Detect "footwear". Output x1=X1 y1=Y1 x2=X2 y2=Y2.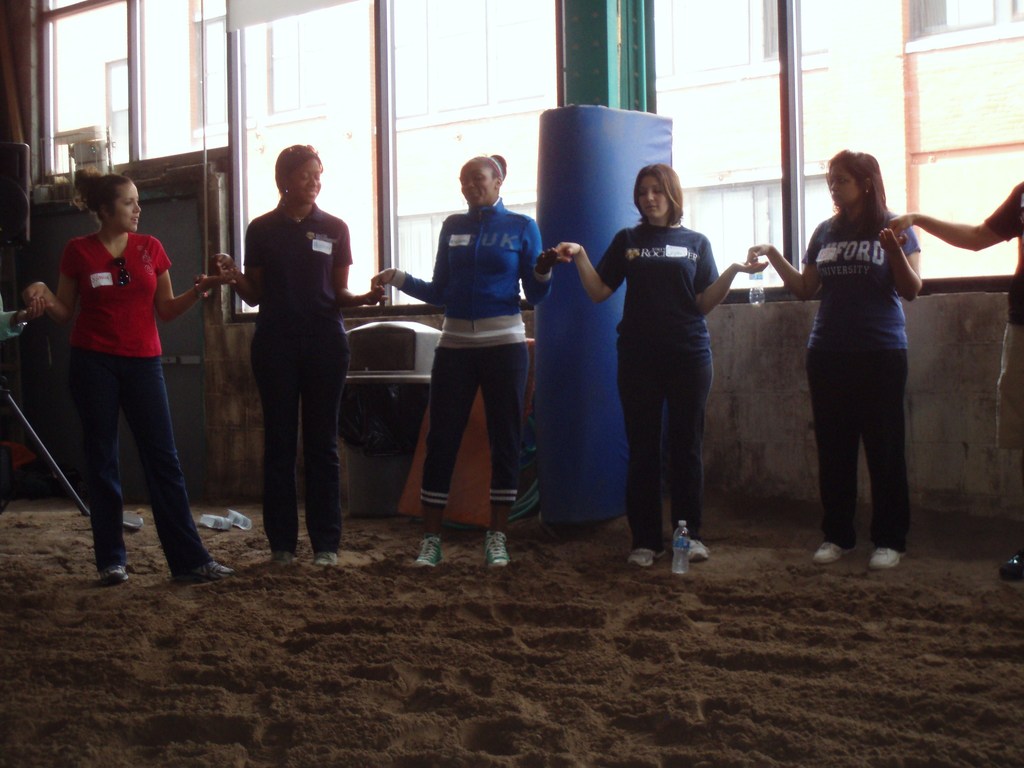
x1=182 y1=559 x2=239 y2=577.
